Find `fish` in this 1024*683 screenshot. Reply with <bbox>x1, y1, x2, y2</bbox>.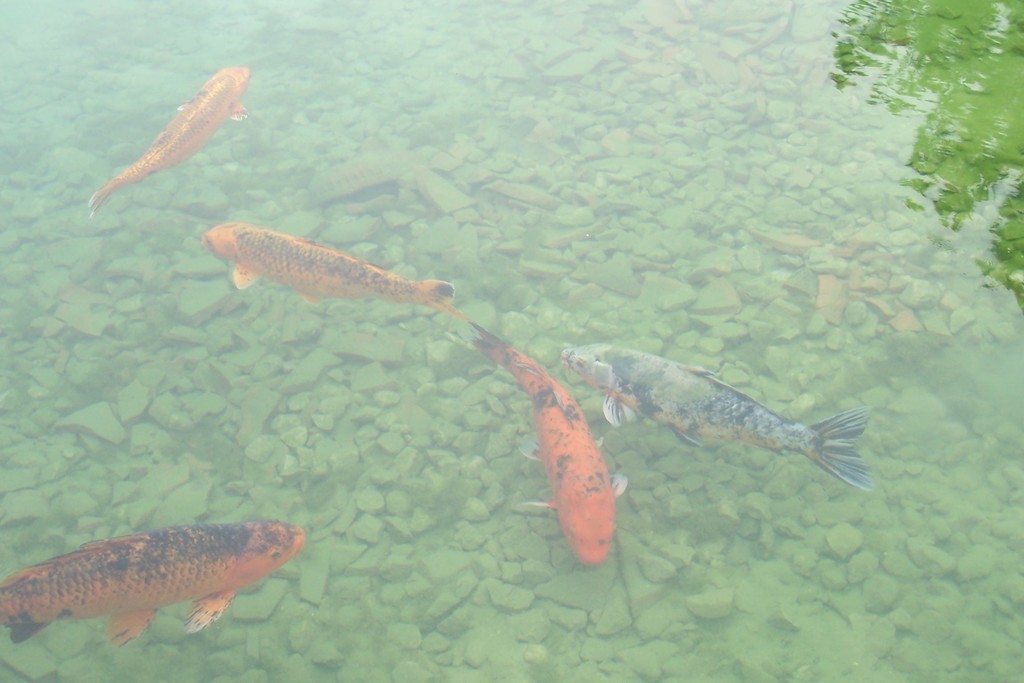
<bbox>194, 219, 451, 311</bbox>.
